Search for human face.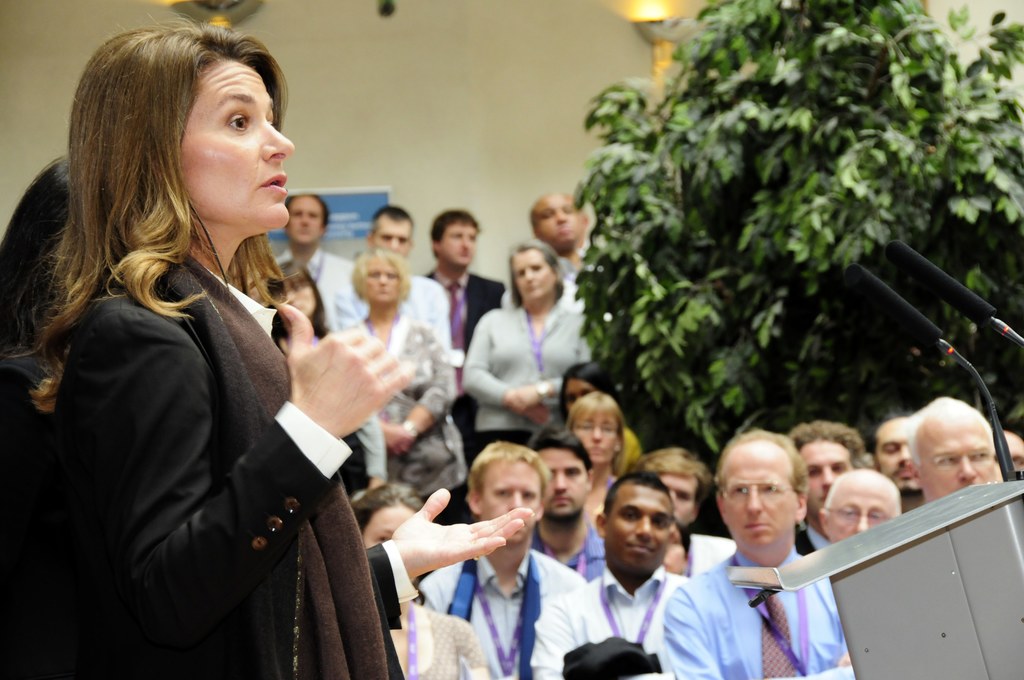
Found at (x1=509, y1=245, x2=556, y2=304).
